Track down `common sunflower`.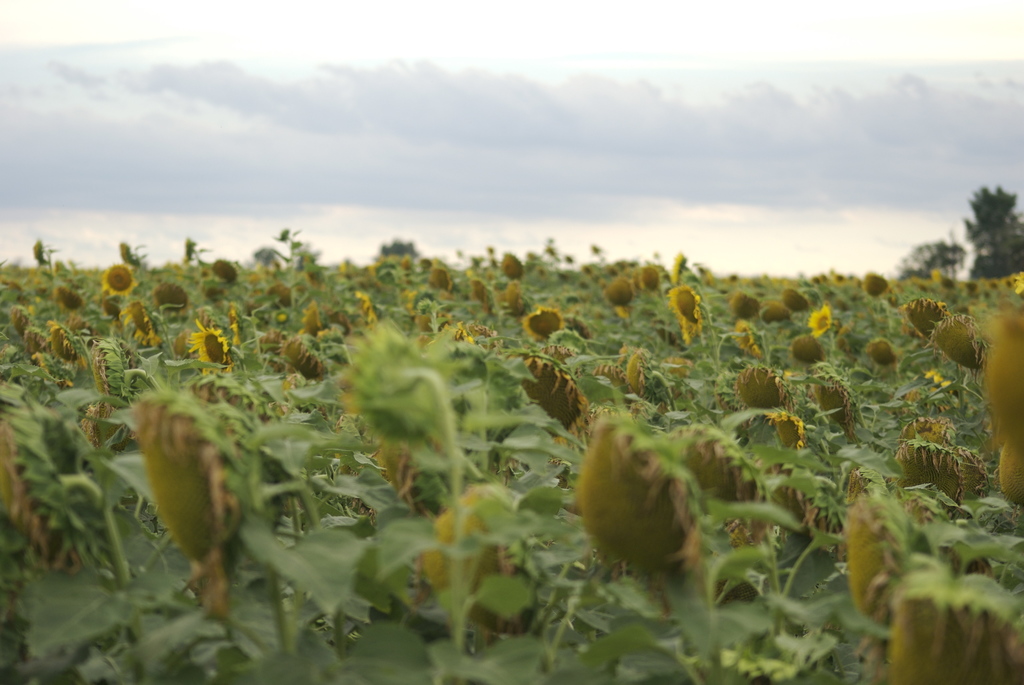
Tracked to [98,264,138,301].
